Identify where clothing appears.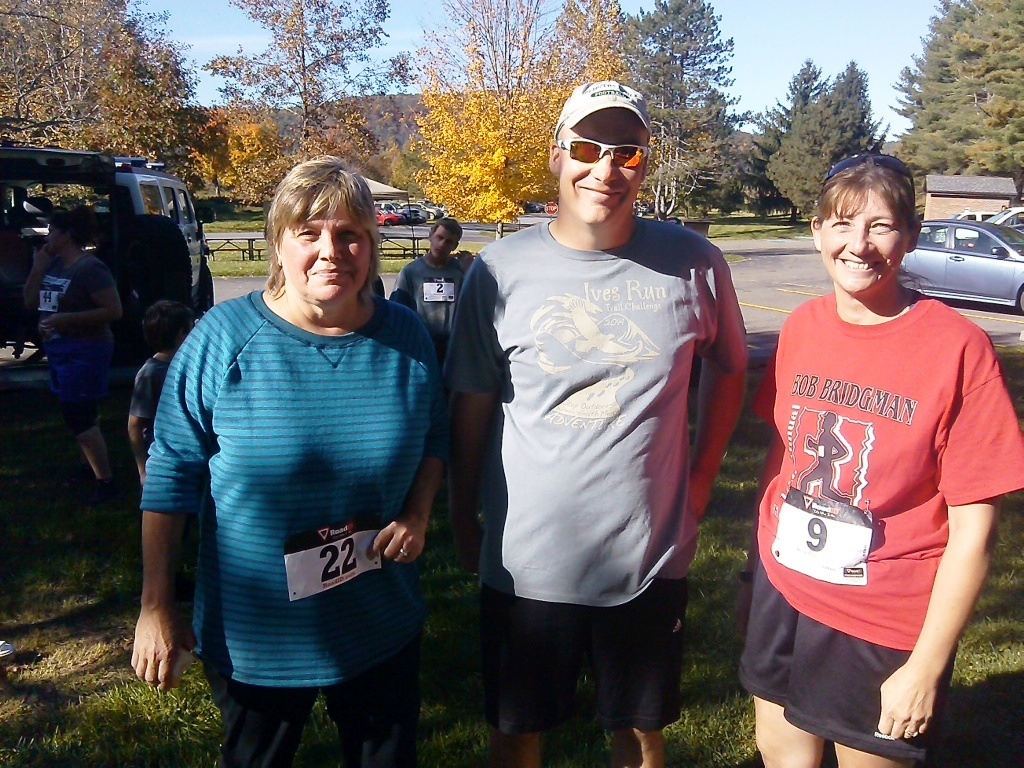
Appears at [left=134, top=353, right=164, bottom=423].
